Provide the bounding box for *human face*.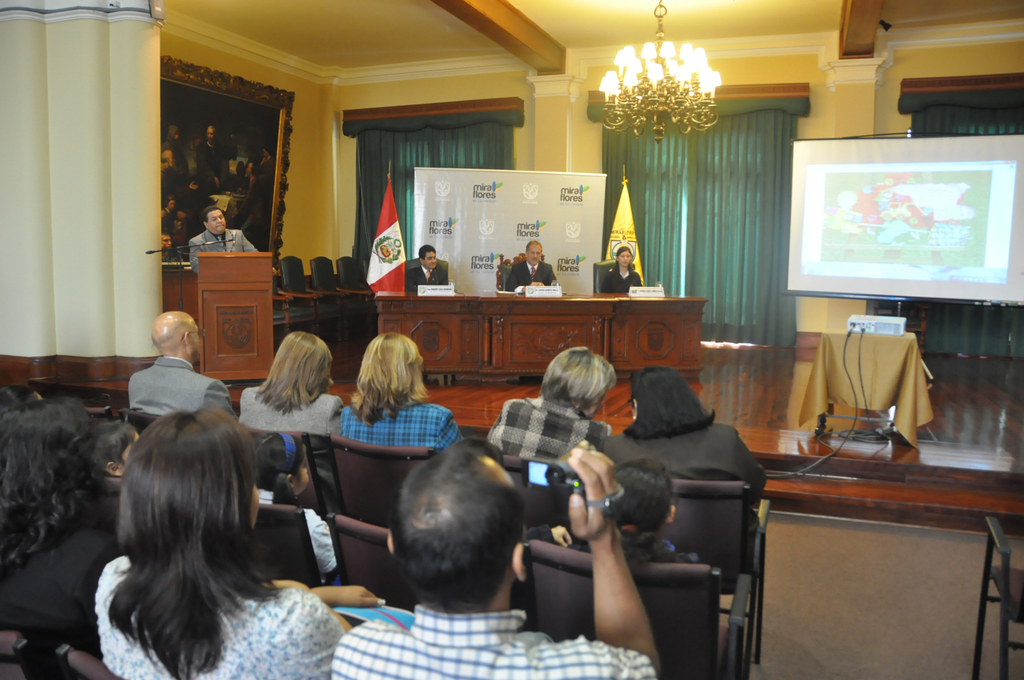
BBox(206, 210, 226, 231).
